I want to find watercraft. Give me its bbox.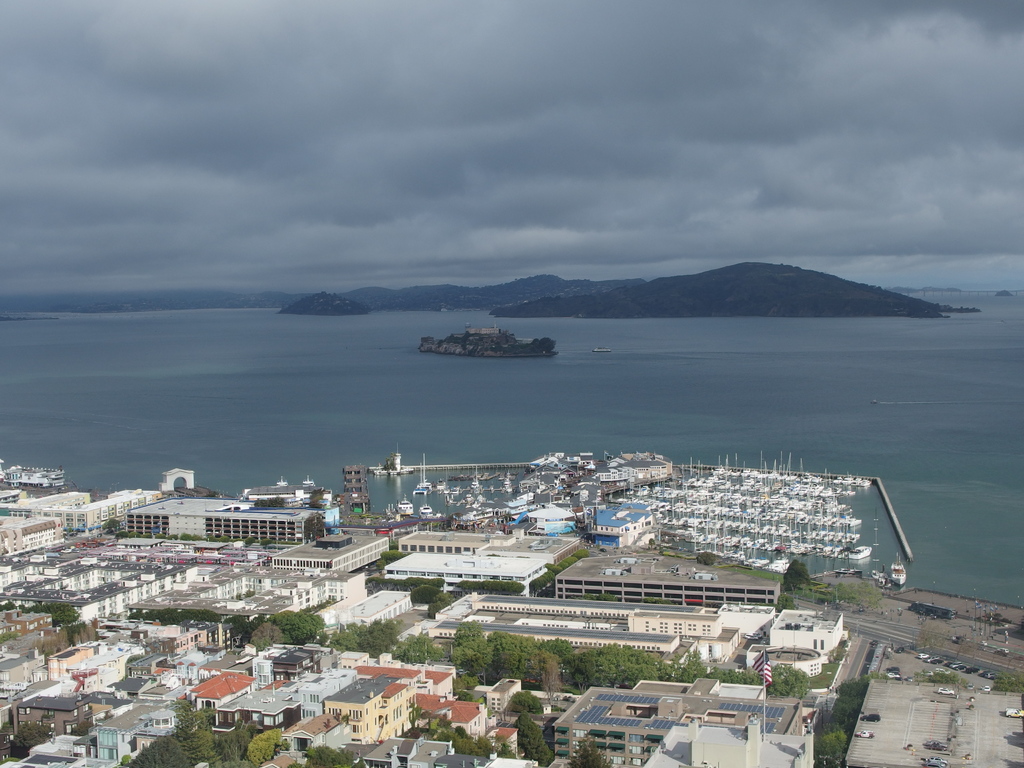
(682,482,700,498).
